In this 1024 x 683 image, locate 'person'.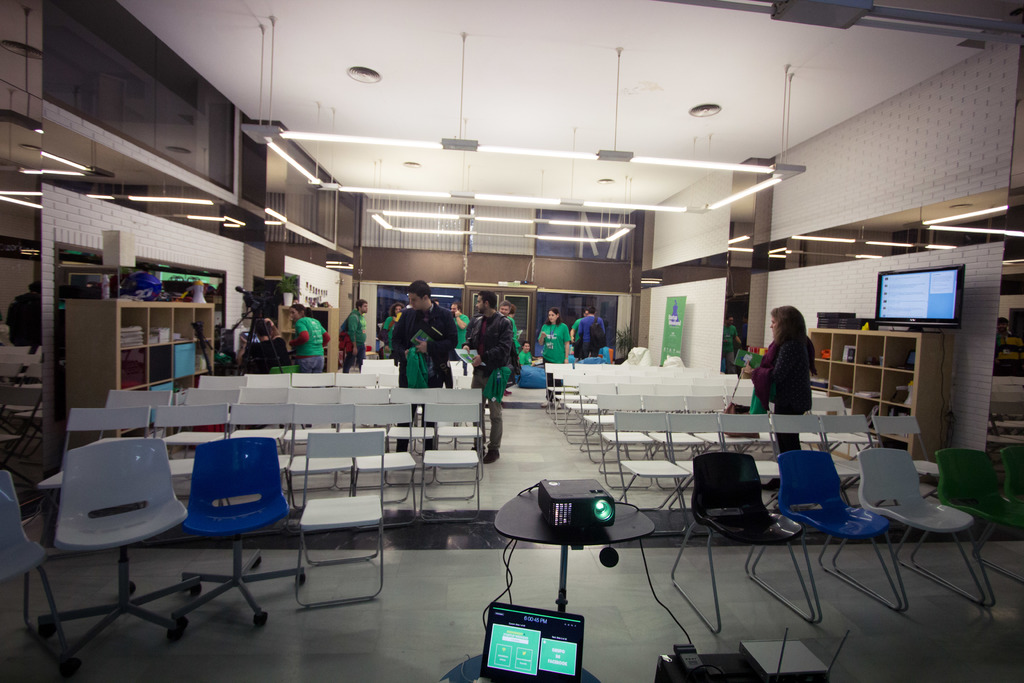
Bounding box: [534,299,571,364].
